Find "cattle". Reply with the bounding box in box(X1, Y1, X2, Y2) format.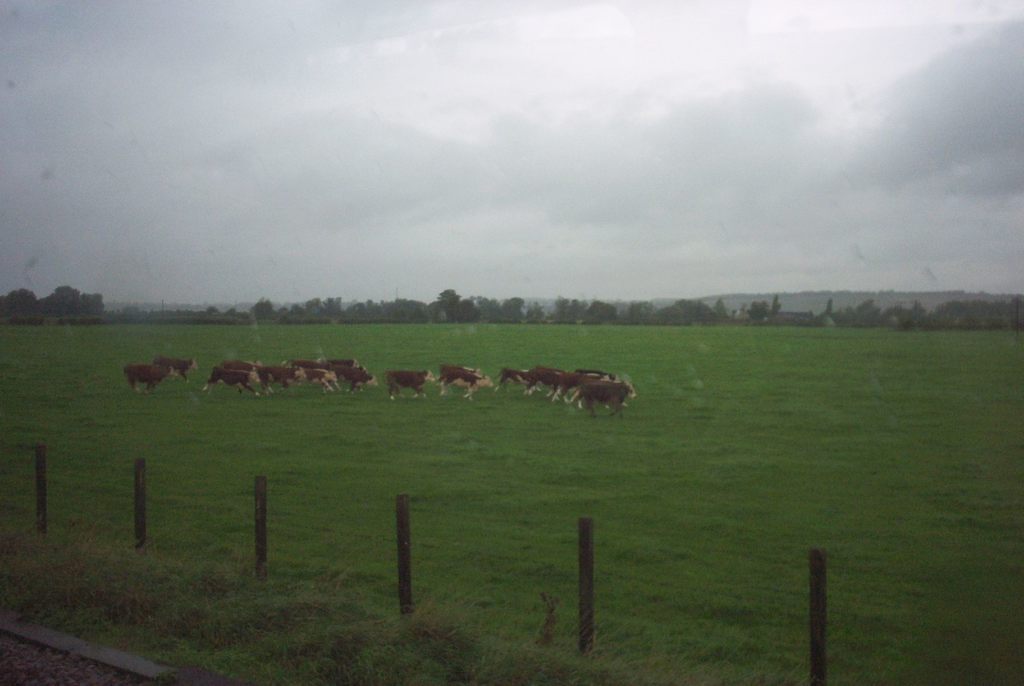
box(578, 382, 634, 418).
